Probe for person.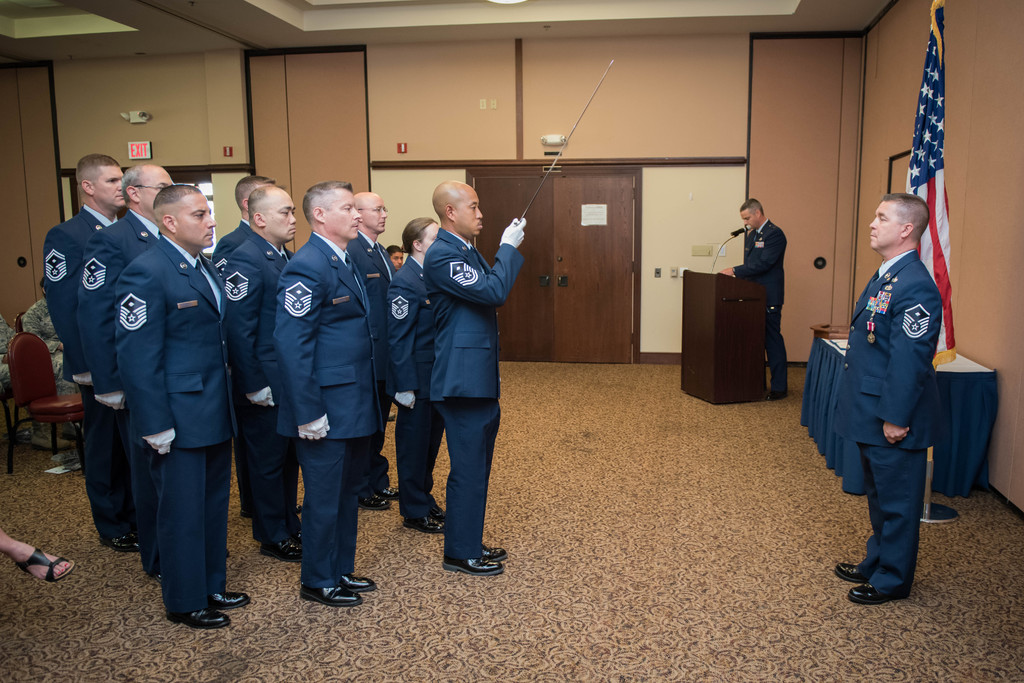
Probe result: <region>383, 217, 444, 537</region>.
